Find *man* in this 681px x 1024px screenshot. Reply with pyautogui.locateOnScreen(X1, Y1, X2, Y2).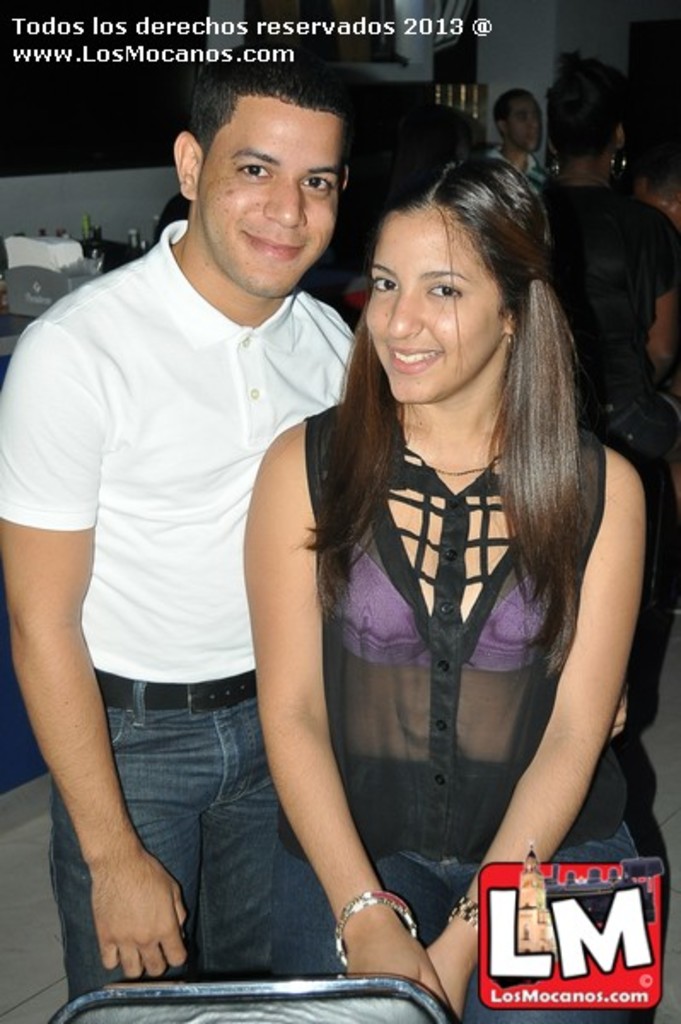
pyautogui.locateOnScreen(550, 70, 679, 476).
